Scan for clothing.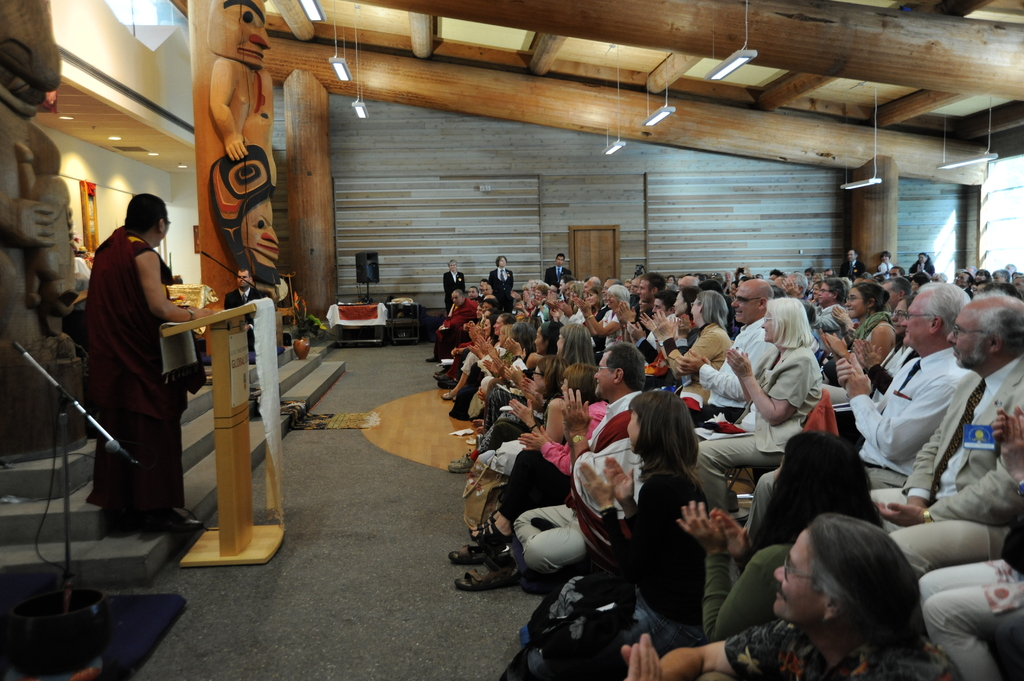
Scan result: 927/522/1023/680.
